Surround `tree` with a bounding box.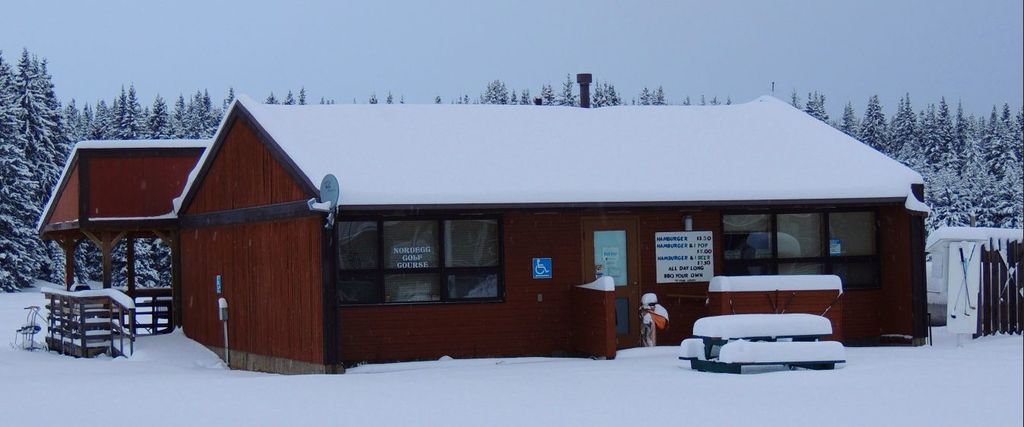
region(146, 92, 171, 148).
